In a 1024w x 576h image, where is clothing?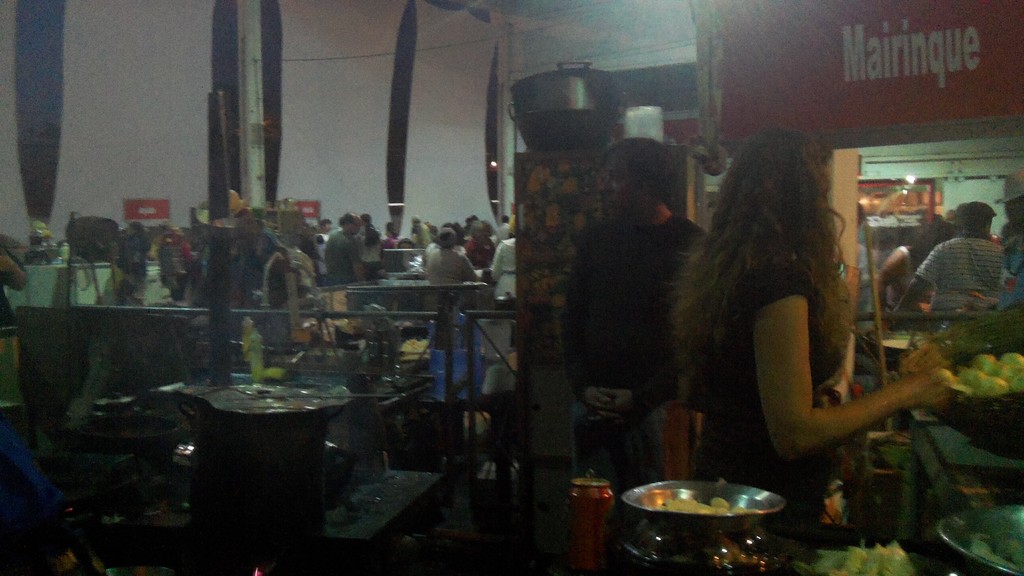
left=0, top=244, right=28, bottom=415.
